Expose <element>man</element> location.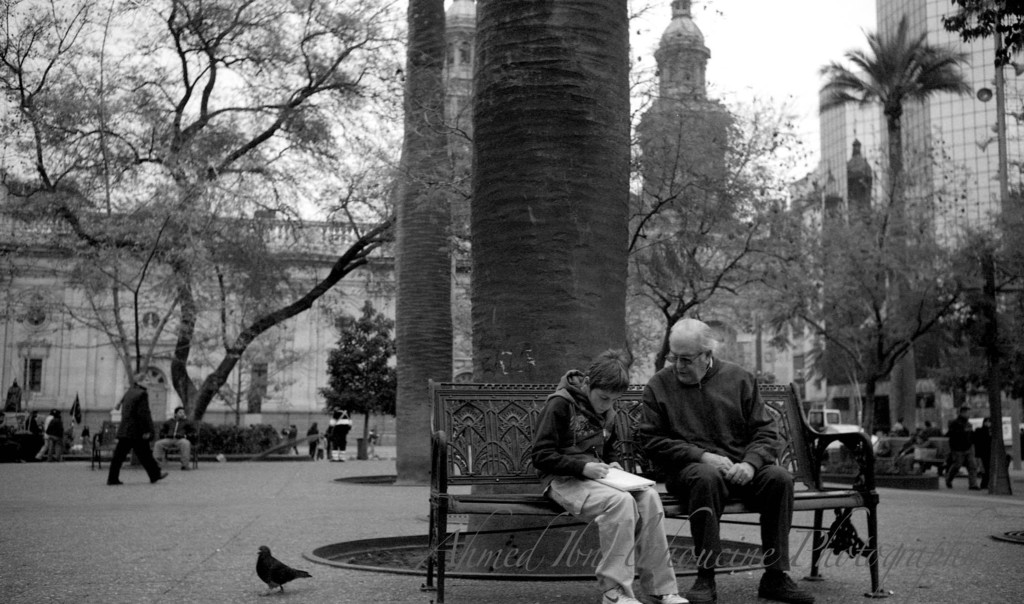
Exposed at Rect(945, 404, 982, 493).
